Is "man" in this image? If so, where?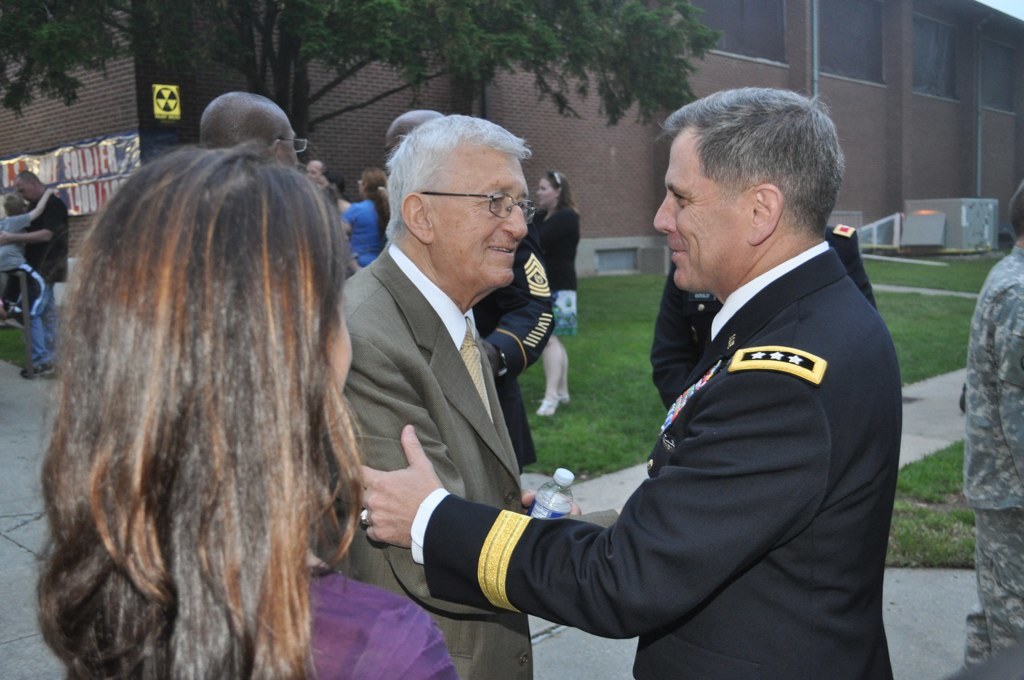
Yes, at l=192, t=91, r=311, b=170.
